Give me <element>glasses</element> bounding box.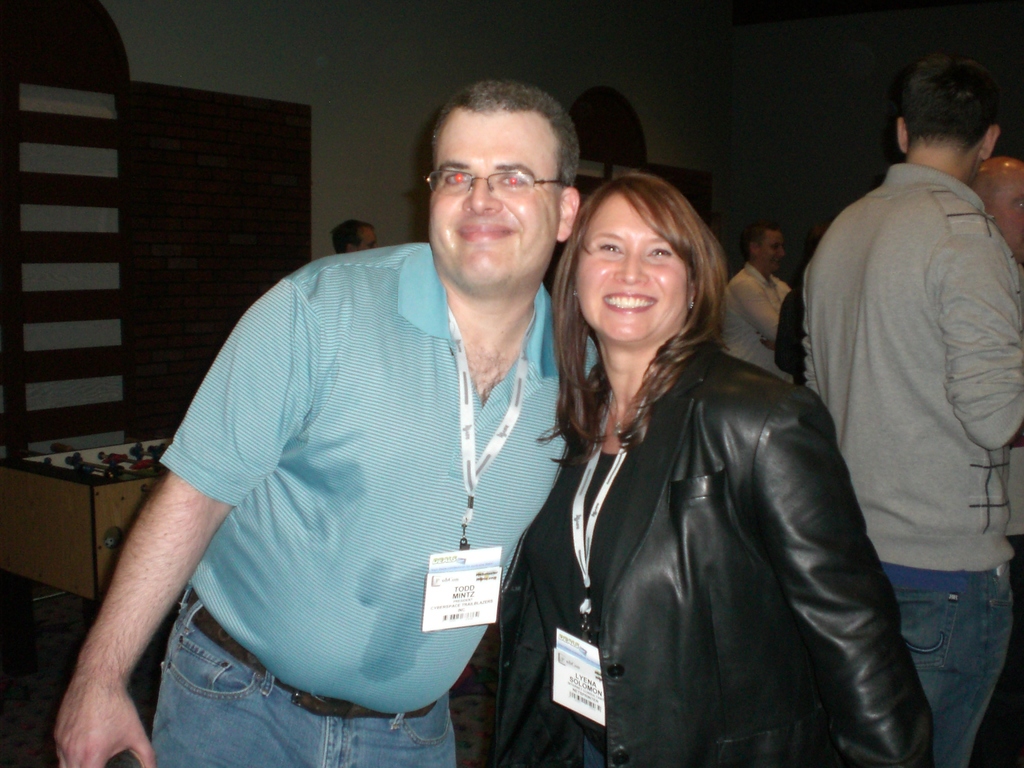
x1=419, y1=154, x2=572, y2=207.
